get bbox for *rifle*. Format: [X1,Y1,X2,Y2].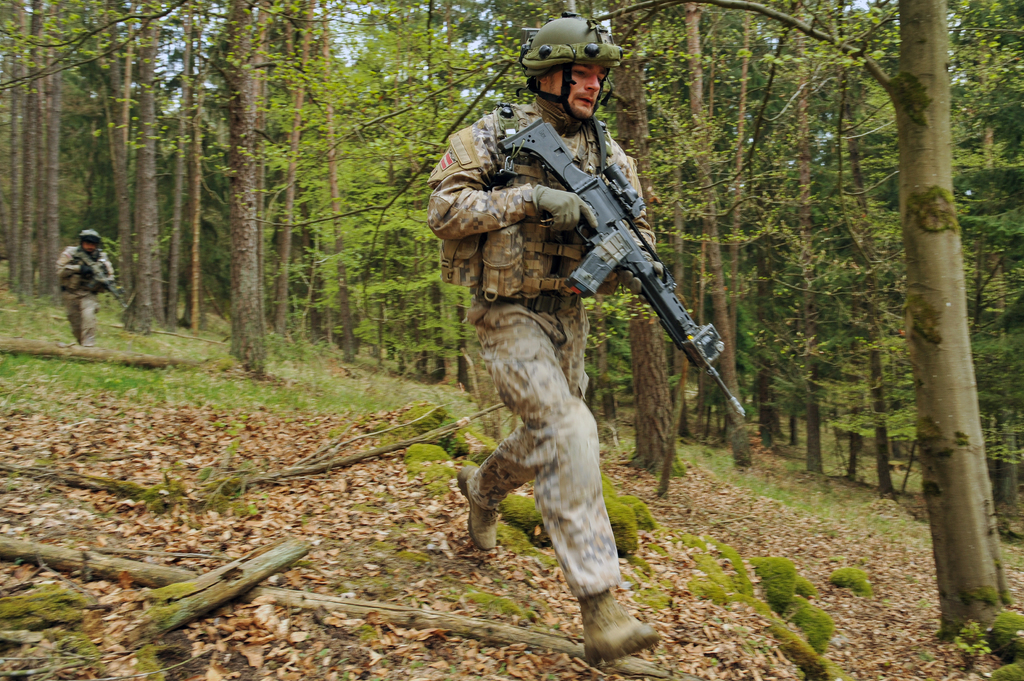
[488,125,744,463].
